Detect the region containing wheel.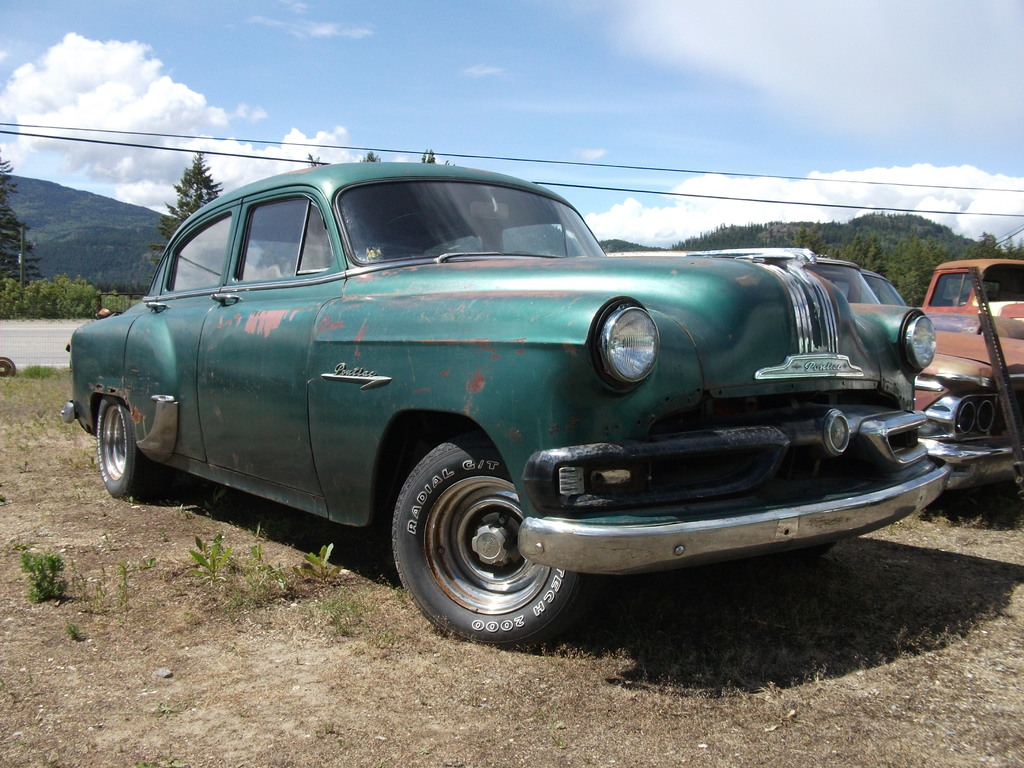
{"x1": 386, "y1": 434, "x2": 584, "y2": 650}.
